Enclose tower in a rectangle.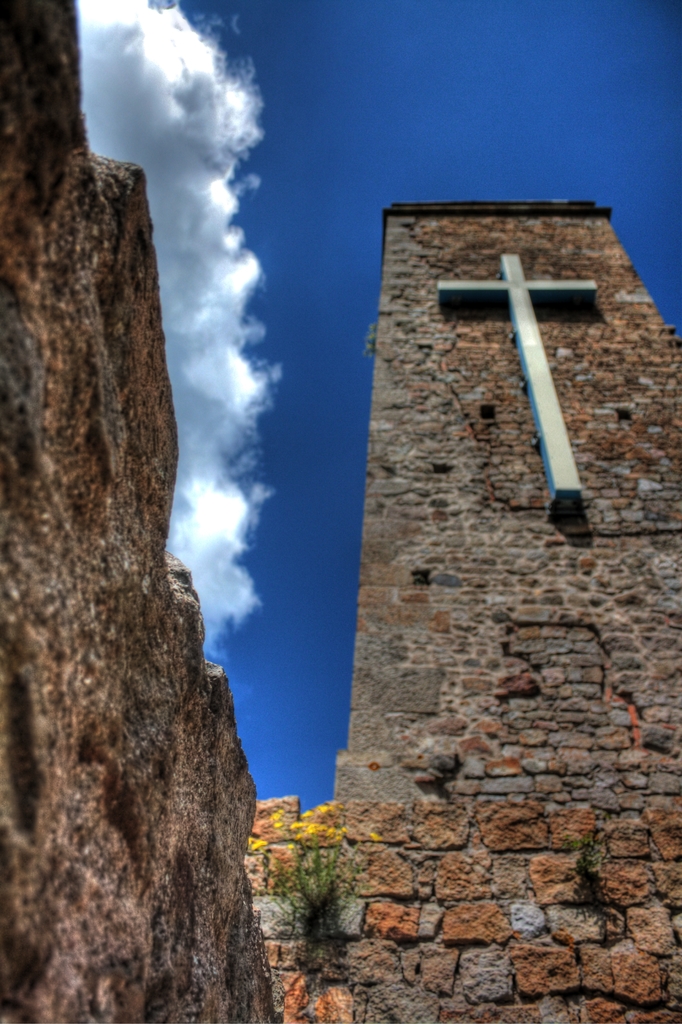
BBox(253, 185, 681, 1023).
